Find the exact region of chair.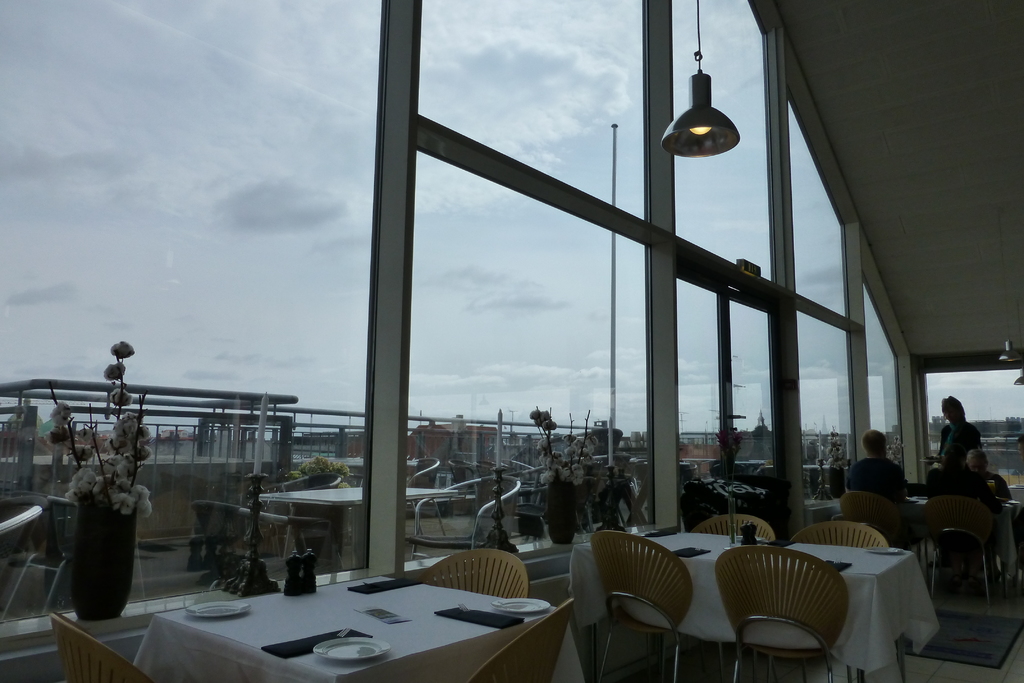
Exact region: [left=792, top=516, right=886, bottom=682].
